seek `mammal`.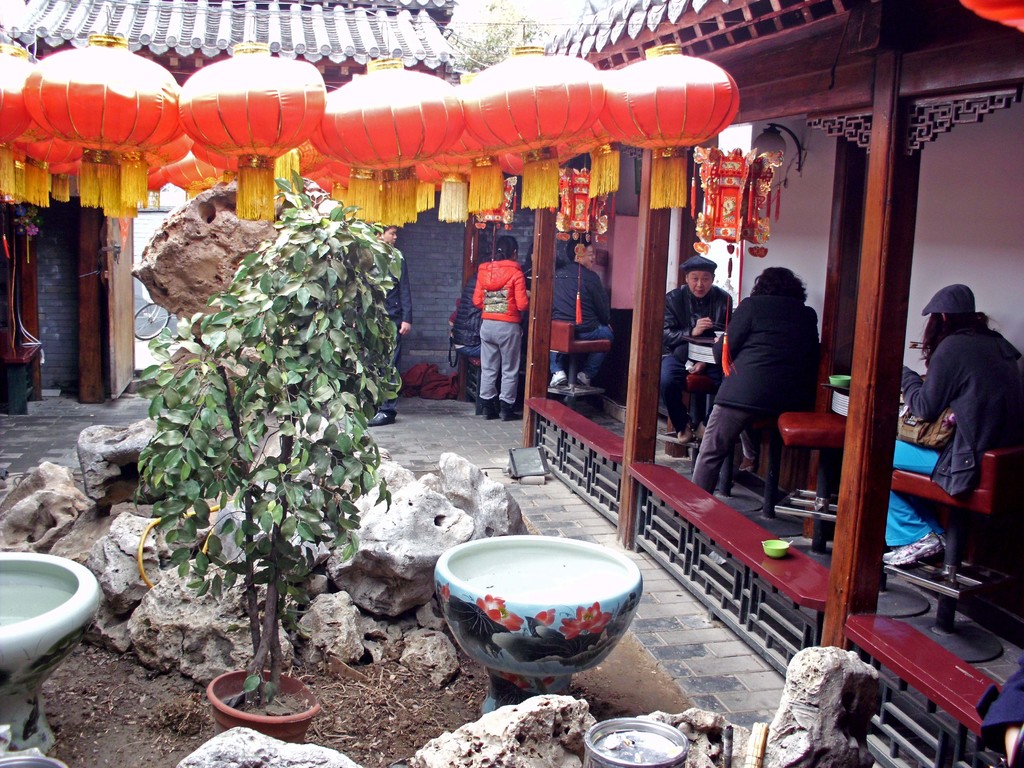
(474, 239, 532, 420).
